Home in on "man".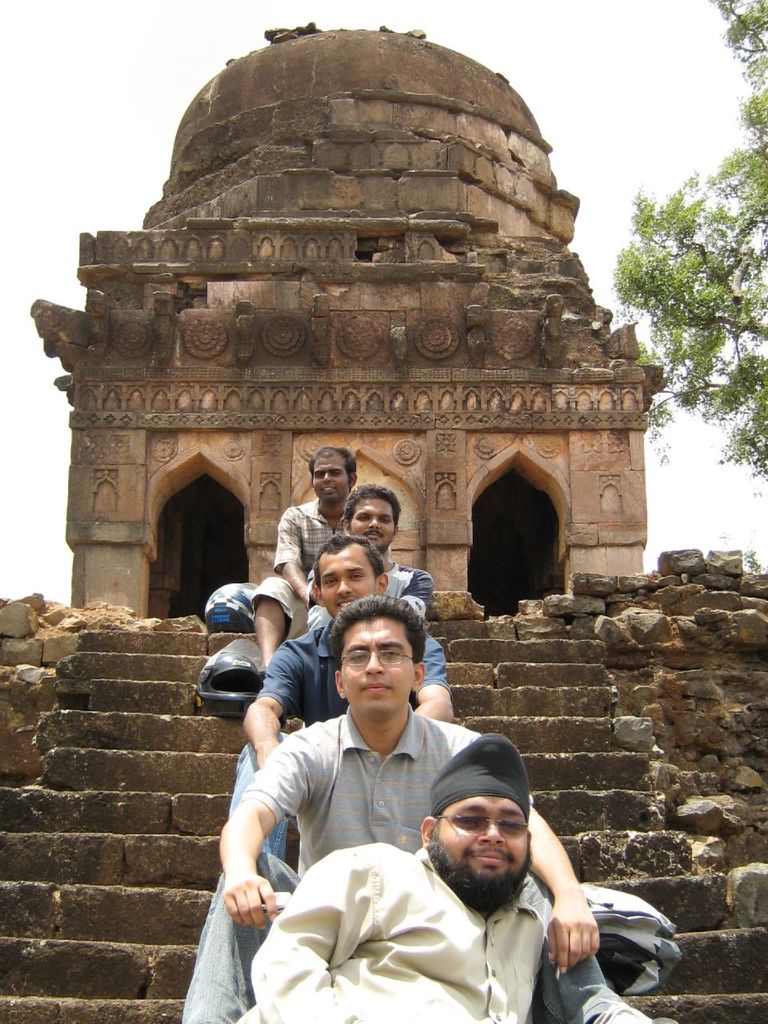
Homed in at locate(298, 480, 429, 630).
